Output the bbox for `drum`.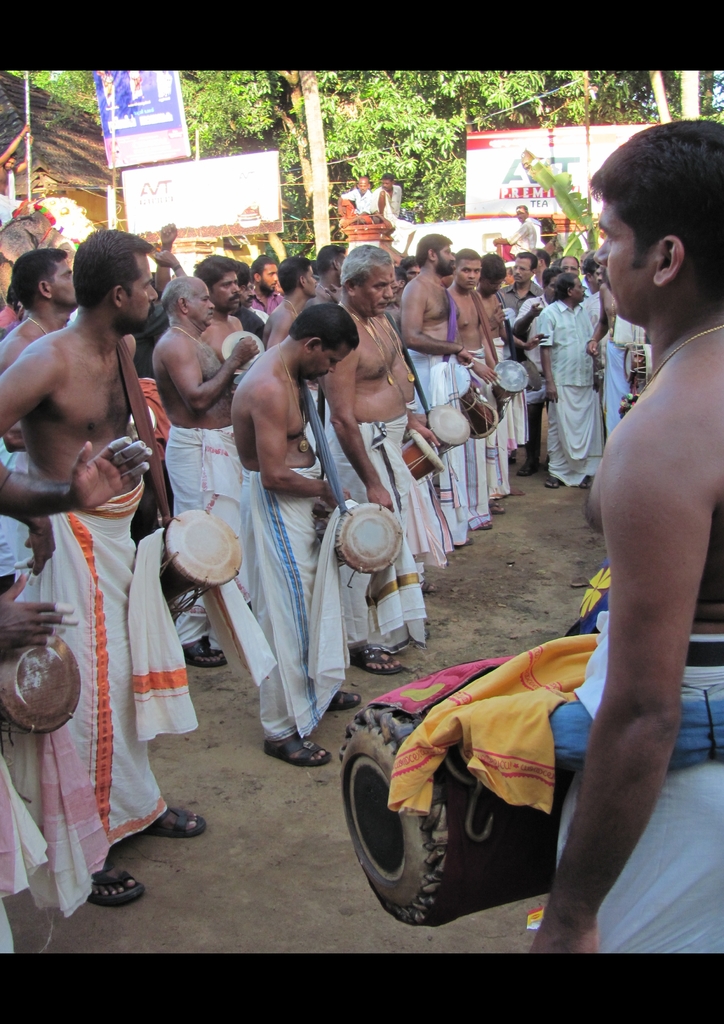
[left=444, top=362, right=500, bottom=438].
